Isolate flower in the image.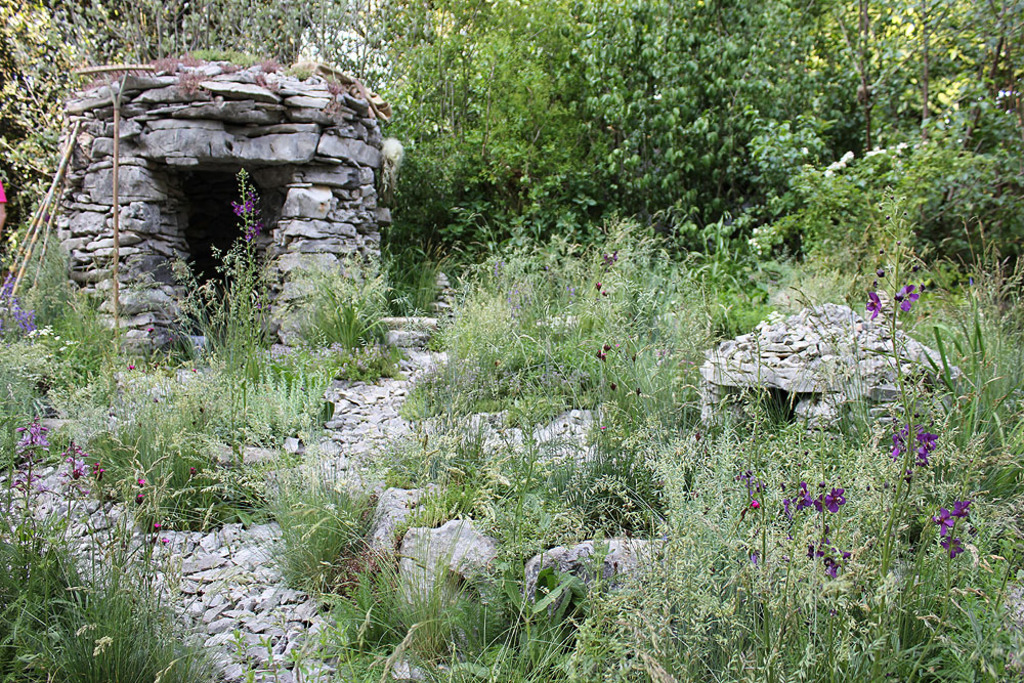
Isolated region: Rect(151, 523, 162, 528).
